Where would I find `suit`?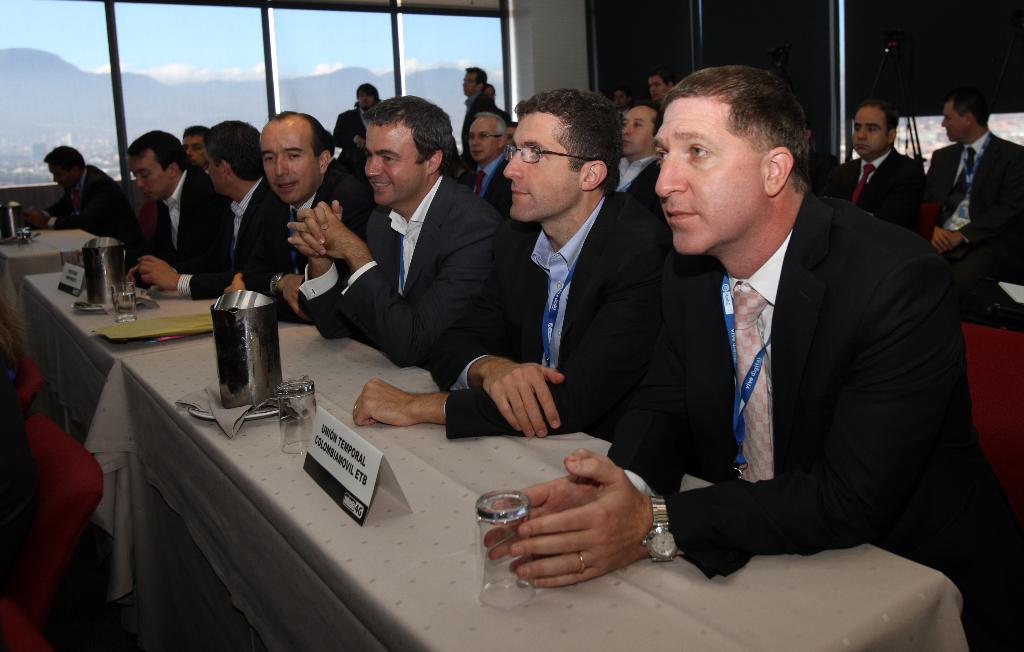
At {"x1": 292, "y1": 176, "x2": 509, "y2": 363}.
